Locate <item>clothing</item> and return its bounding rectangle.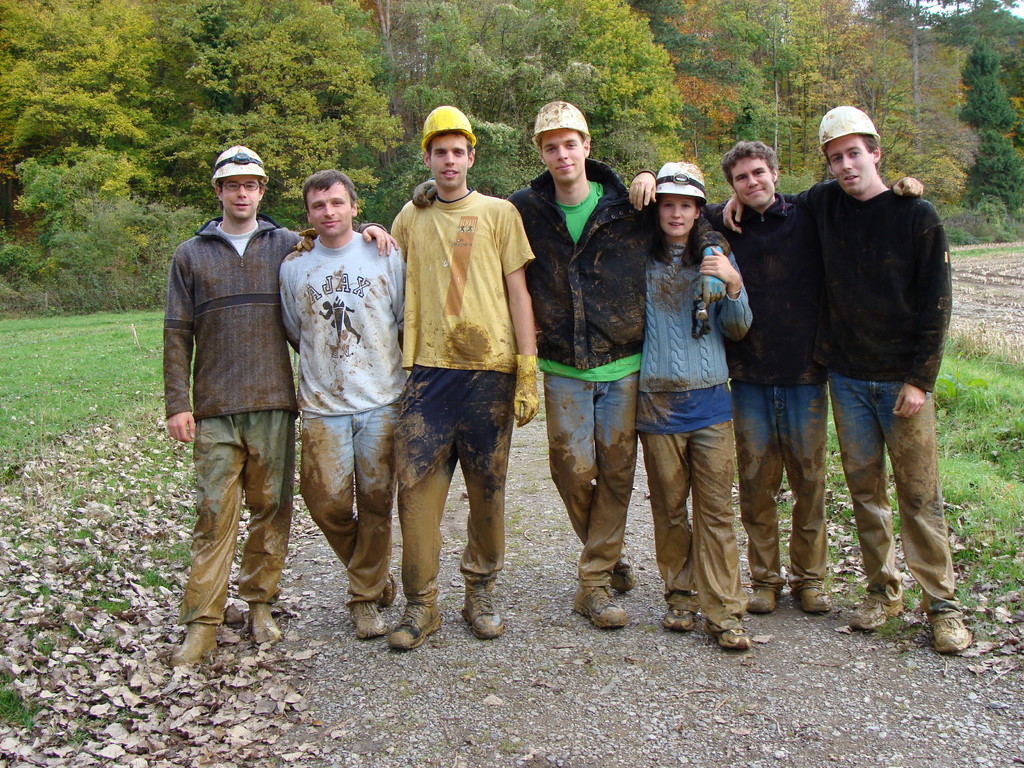
x1=382, y1=189, x2=541, y2=618.
